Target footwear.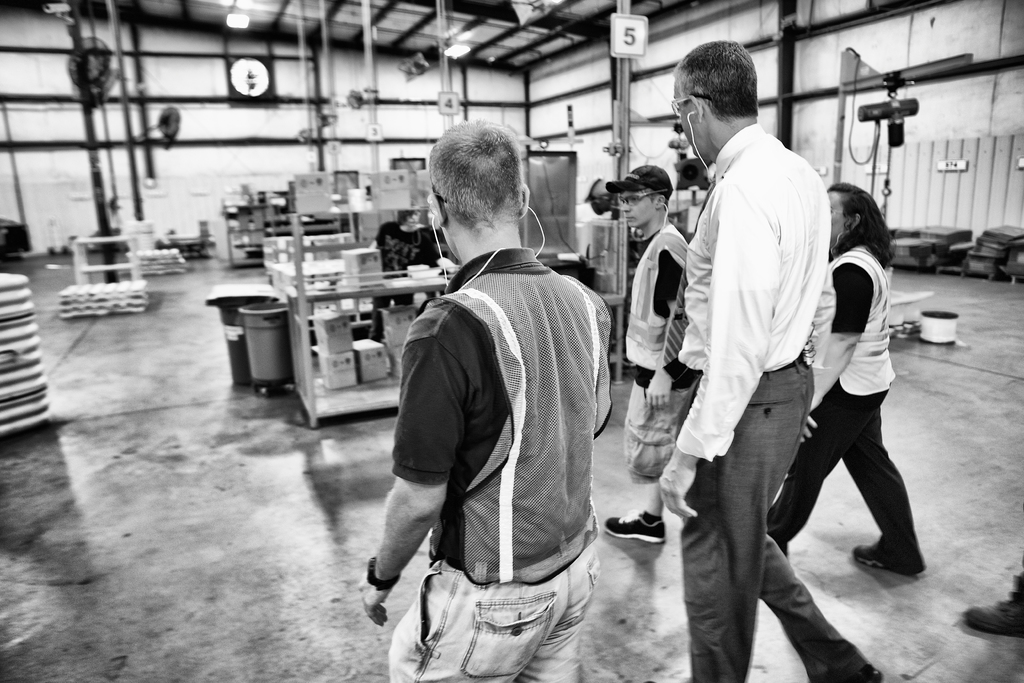
Target region: bbox=[955, 604, 1023, 642].
